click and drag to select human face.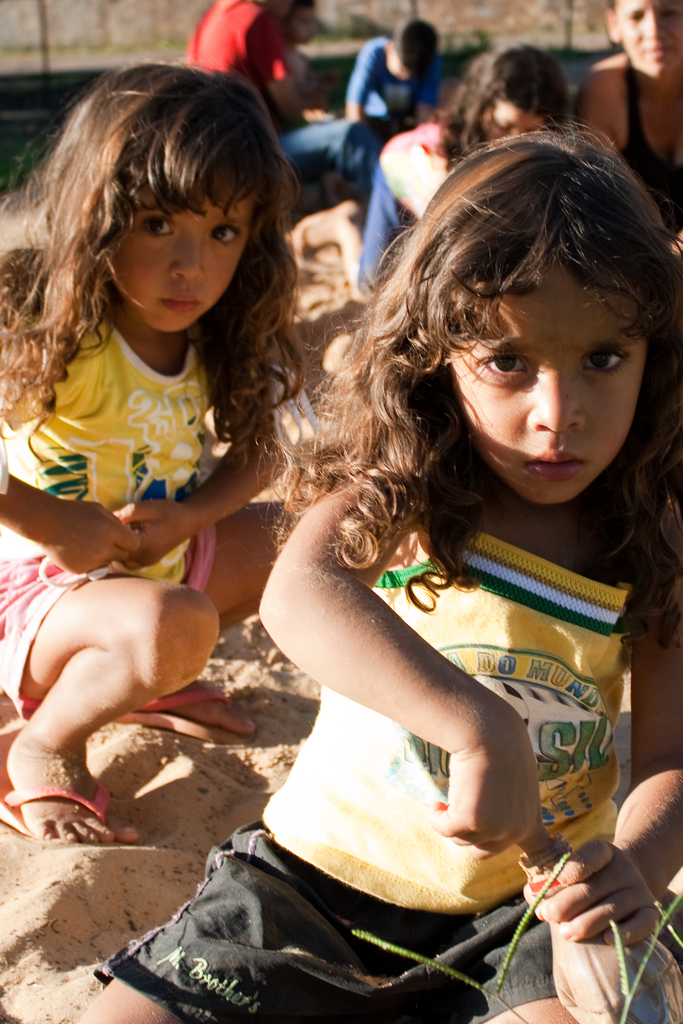
Selection: [left=286, top=3, right=321, bottom=43].
